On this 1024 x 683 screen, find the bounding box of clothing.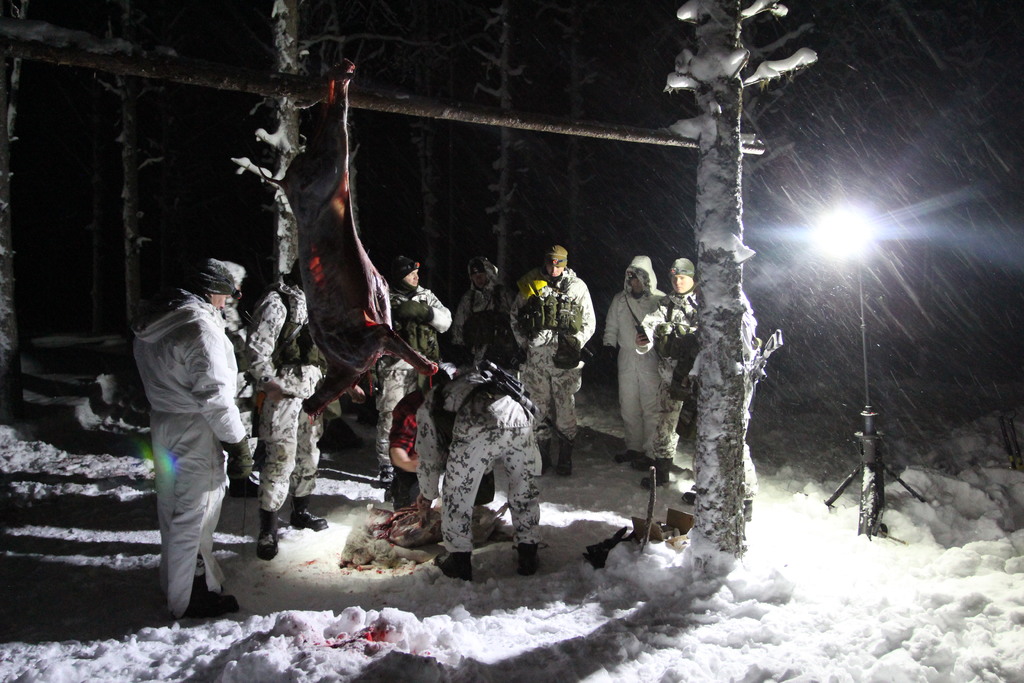
Bounding box: <bbox>374, 282, 454, 467</bbox>.
